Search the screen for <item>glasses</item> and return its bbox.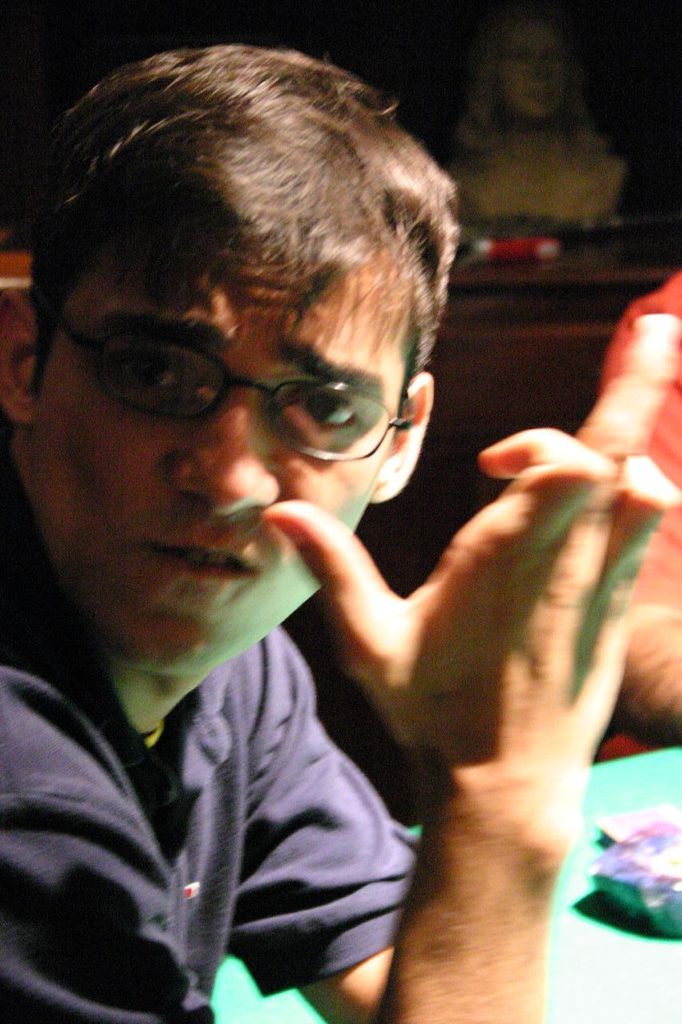
Found: select_region(58, 306, 445, 456).
